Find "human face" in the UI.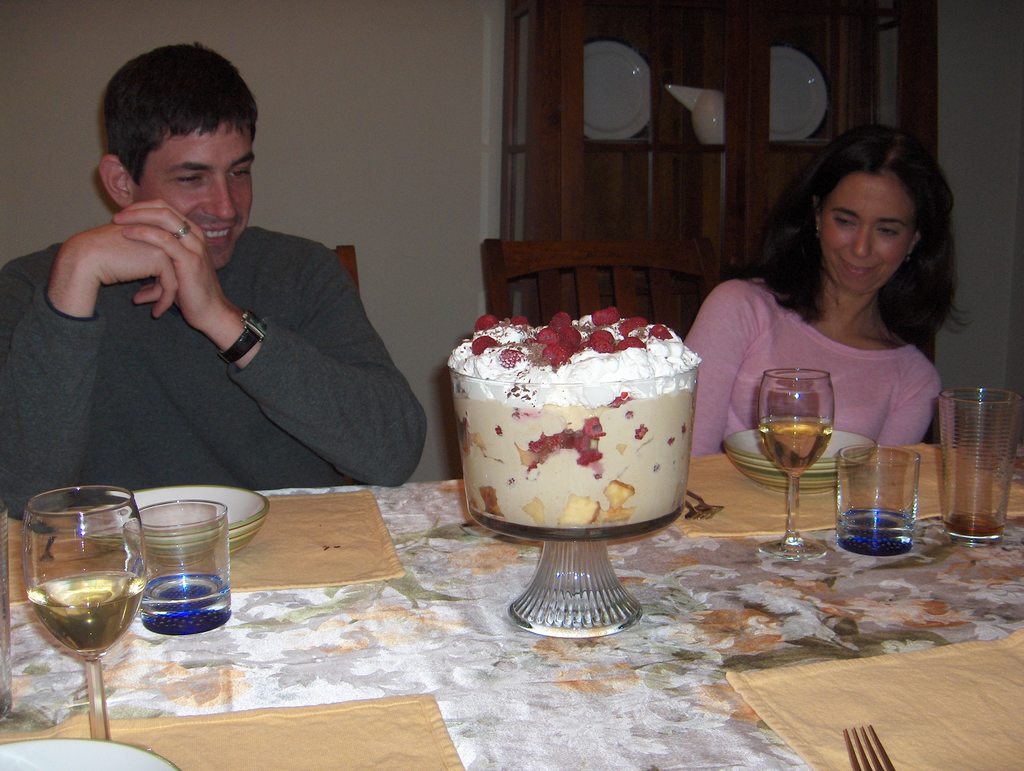
UI element at l=822, t=174, r=918, b=296.
